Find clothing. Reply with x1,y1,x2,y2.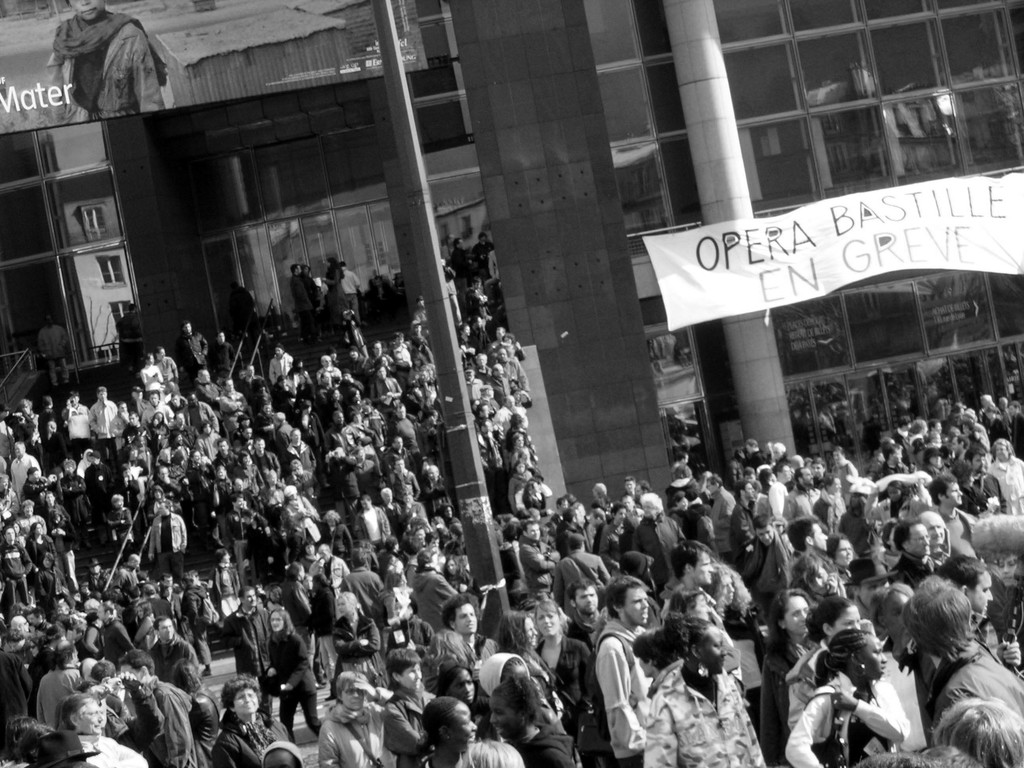
103,689,165,753.
